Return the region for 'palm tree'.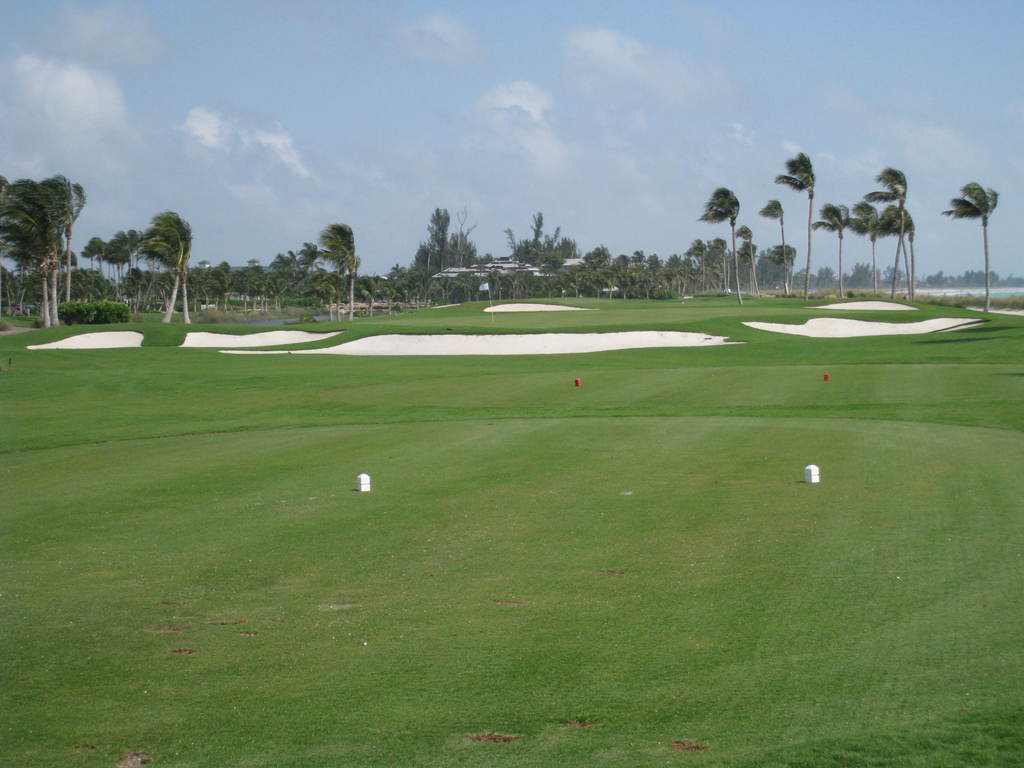
l=812, t=196, r=845, b=300.
